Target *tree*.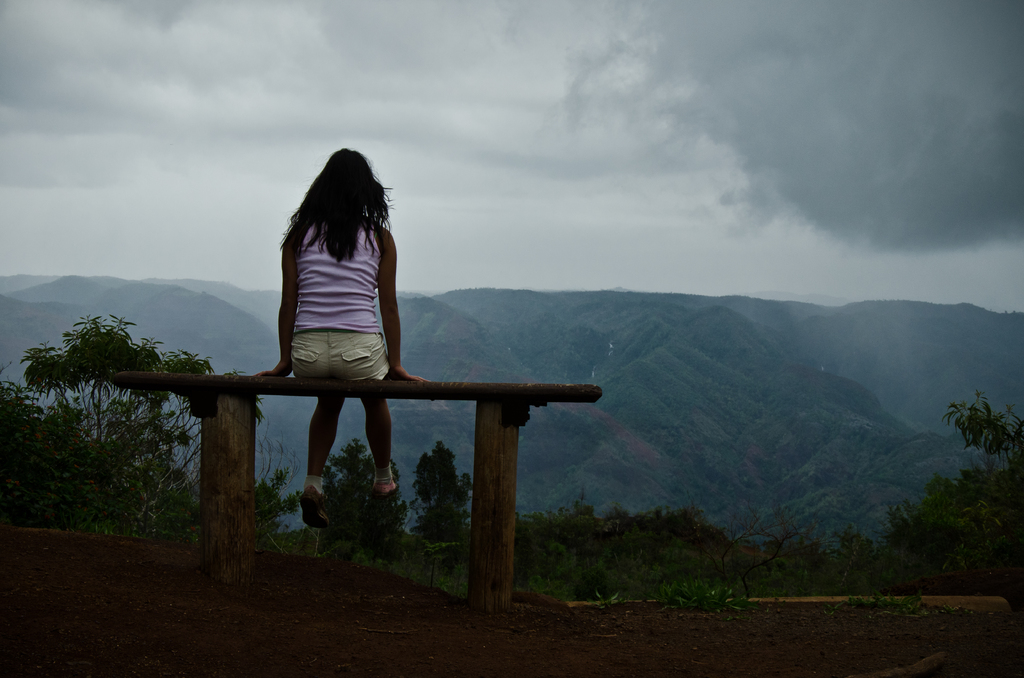
Target region: BBox(404, 433, 476, 570).
